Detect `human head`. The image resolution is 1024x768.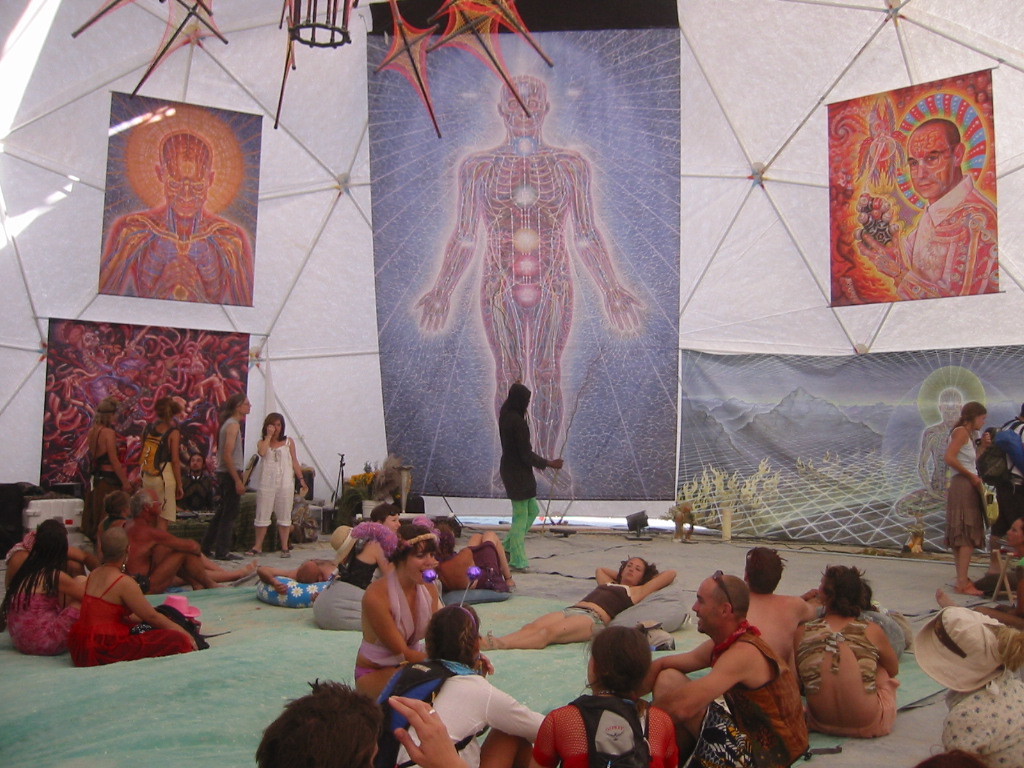
crop(614, 559, 652, 586).
